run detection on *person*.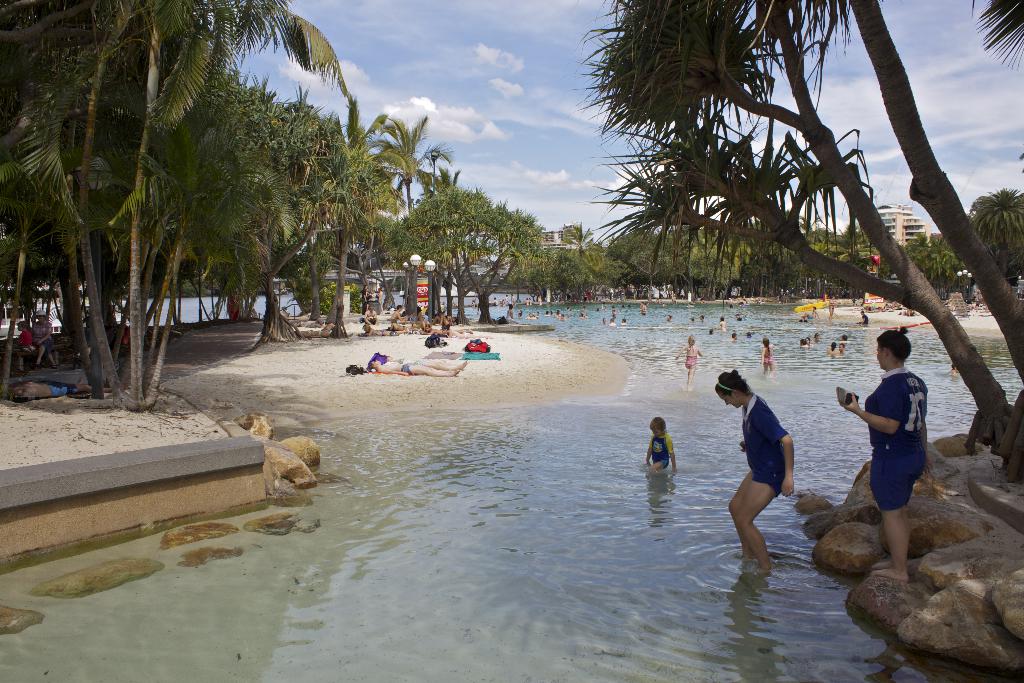
Result: 17,318,33,349.
